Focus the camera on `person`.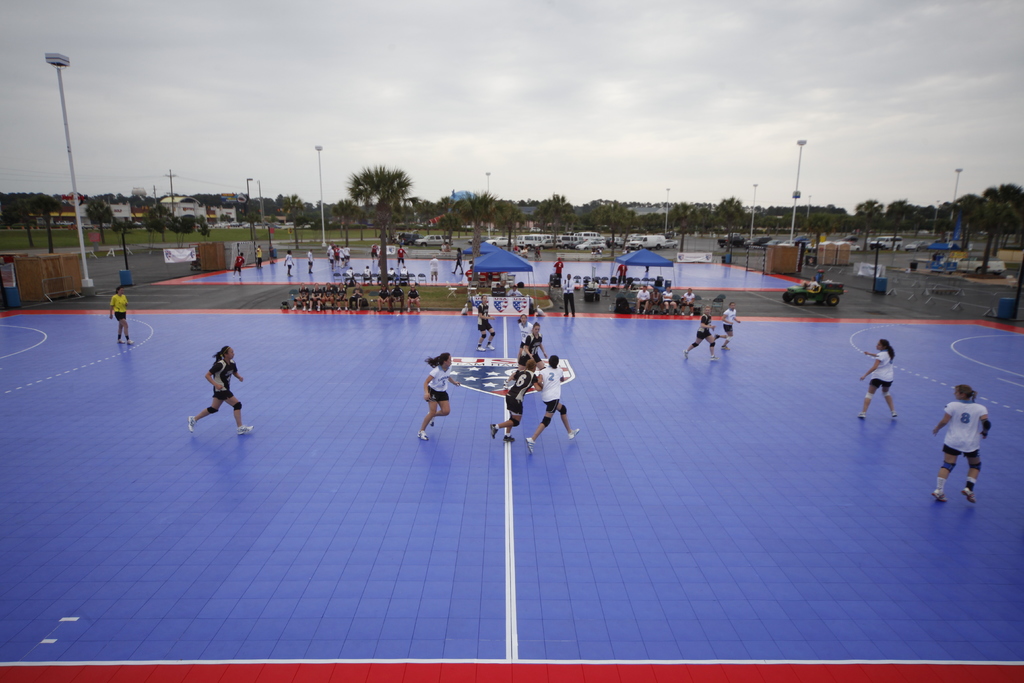
Focus region: Rect(257, 243, 264, 273).
